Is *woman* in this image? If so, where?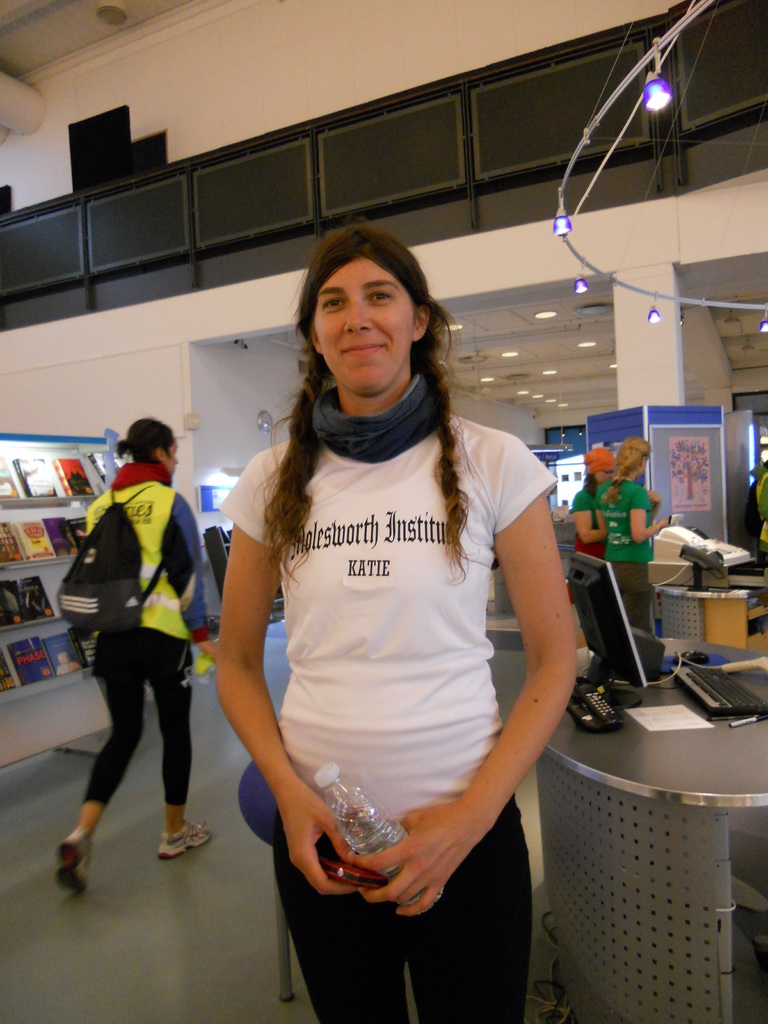
Yes, at 54/412/205/898.
